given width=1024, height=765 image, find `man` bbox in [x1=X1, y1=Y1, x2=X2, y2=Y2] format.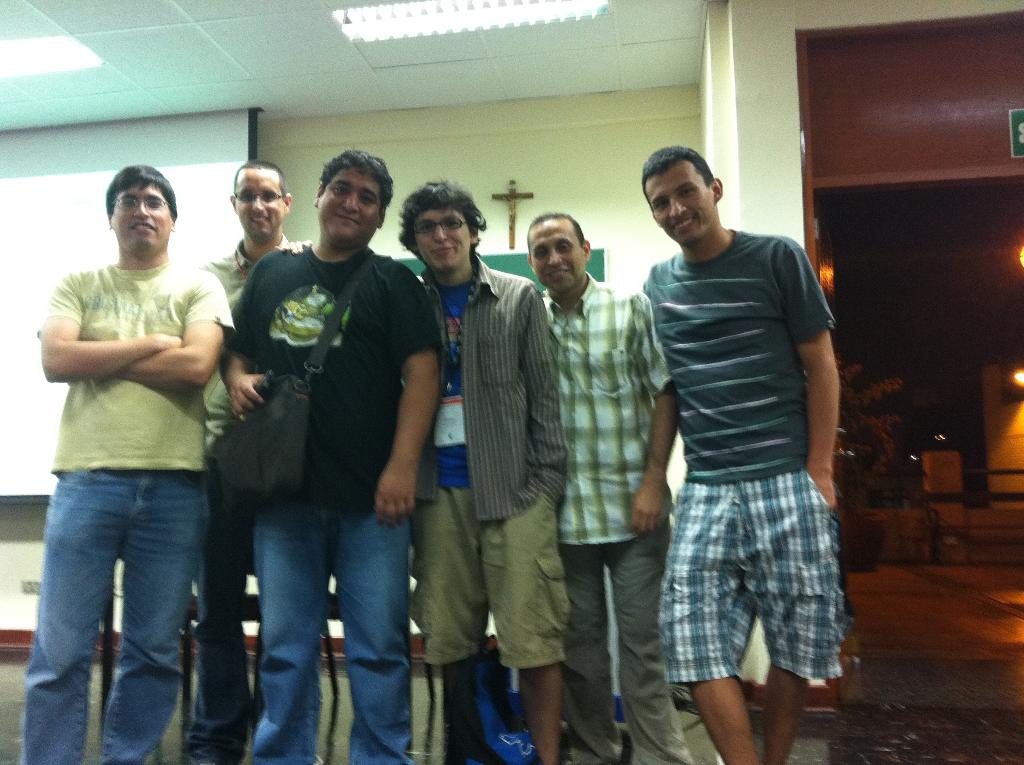
[x1=24, y1=163, x2=249, y2=760].
